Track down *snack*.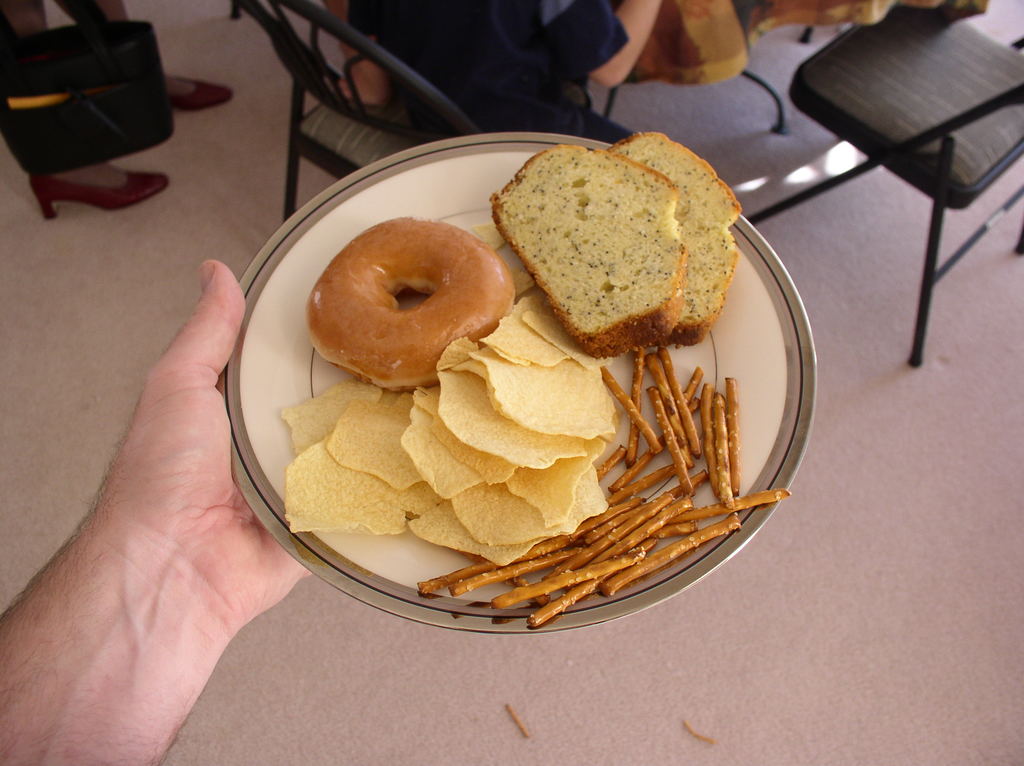
Tracked to bbox(605, 129, 742, 347).
